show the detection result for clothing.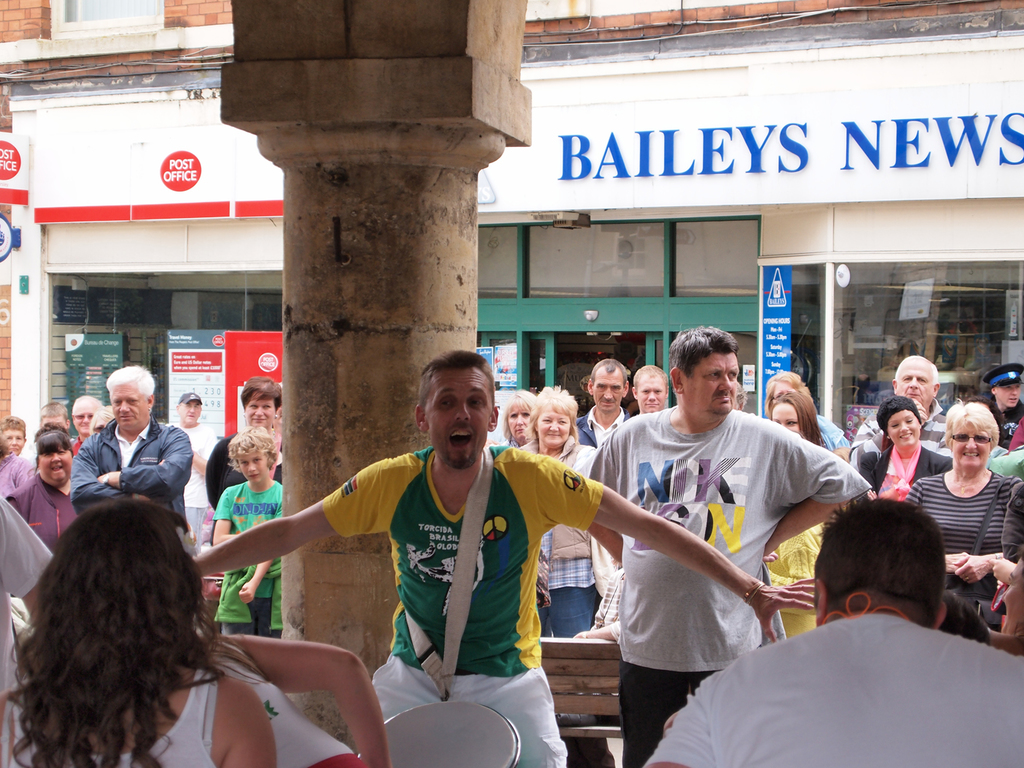
l=818, t=410, r=854, b=456.
